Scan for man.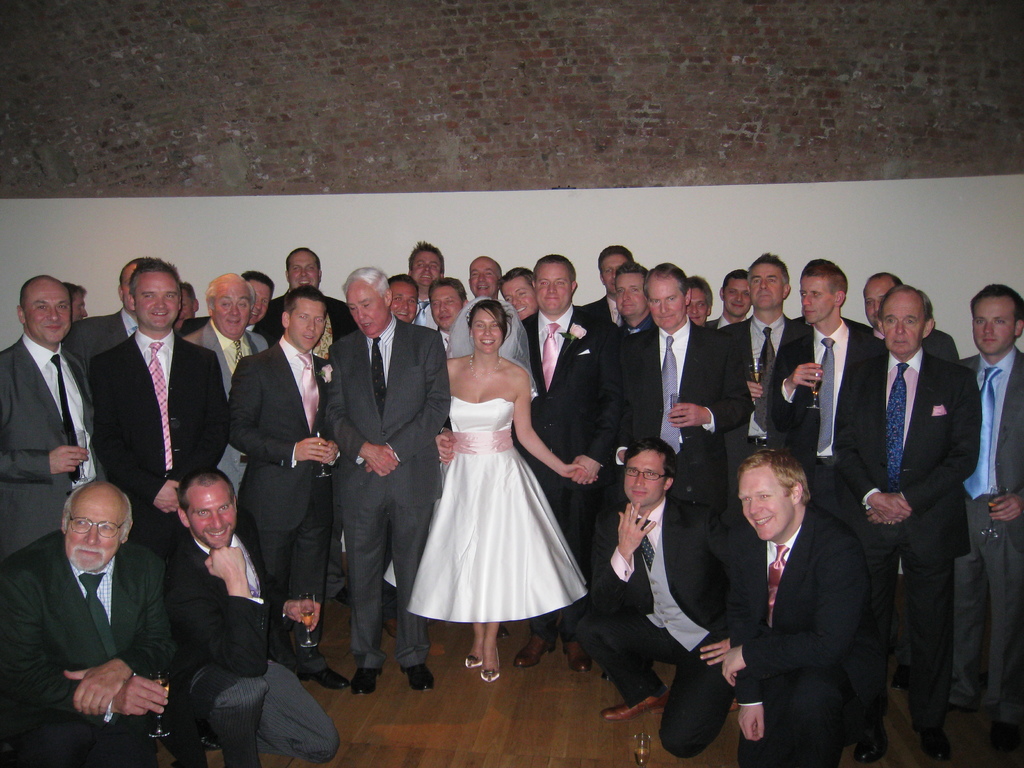
Scan result: (x1=185, y1=274, x2=266, y2=496).
